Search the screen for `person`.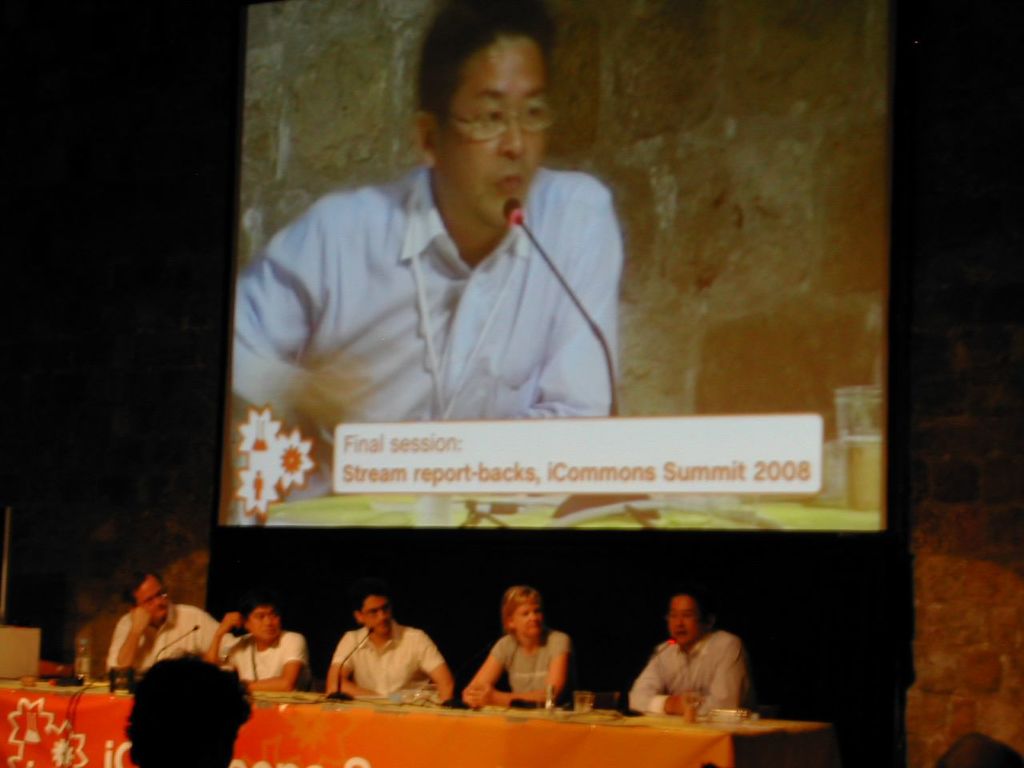
Found at left=635, top=590, right=759, bottom=714.
